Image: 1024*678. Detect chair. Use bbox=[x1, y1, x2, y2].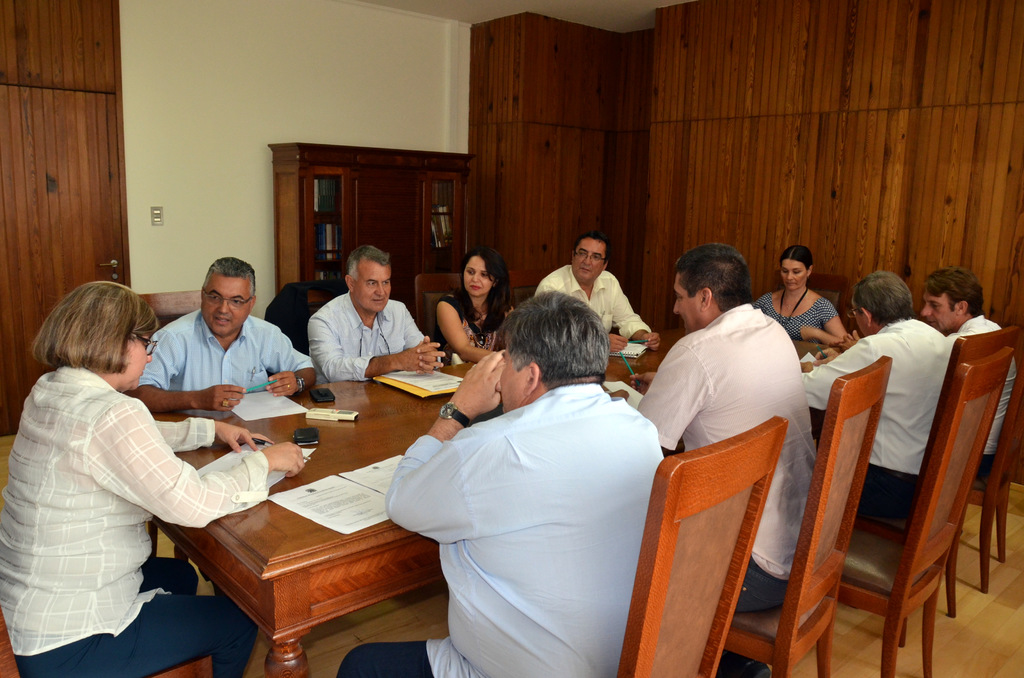
bbox=[410, 266, 483, 380].
